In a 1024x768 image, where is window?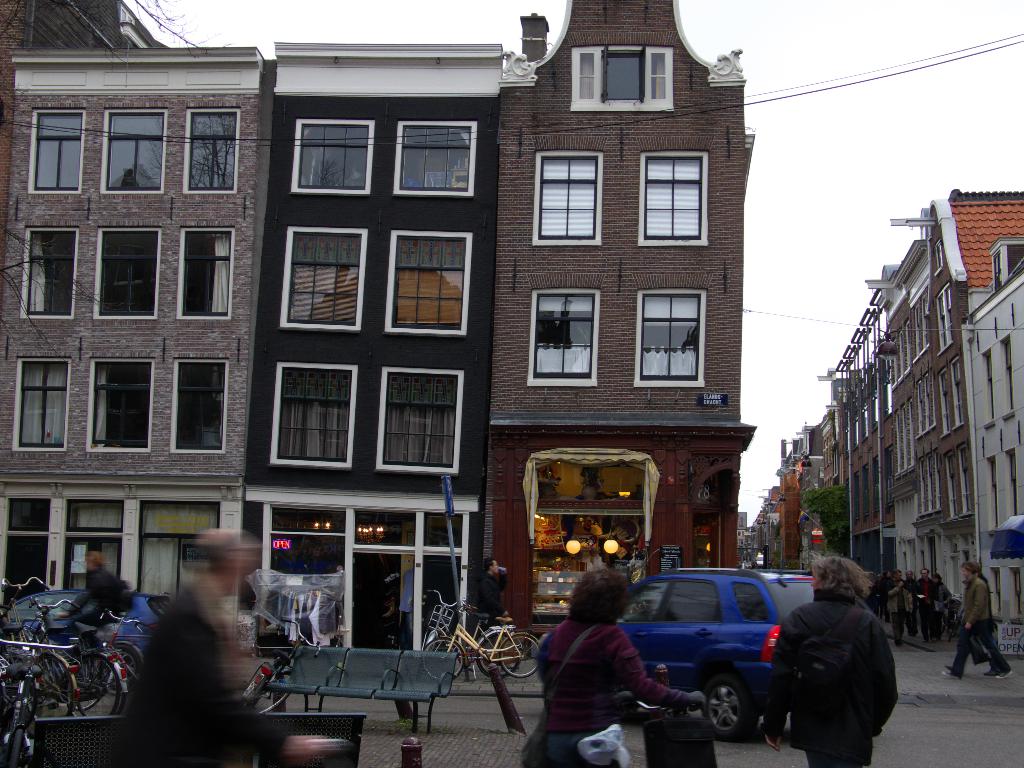
BBox(164, 352, 244, 462).
